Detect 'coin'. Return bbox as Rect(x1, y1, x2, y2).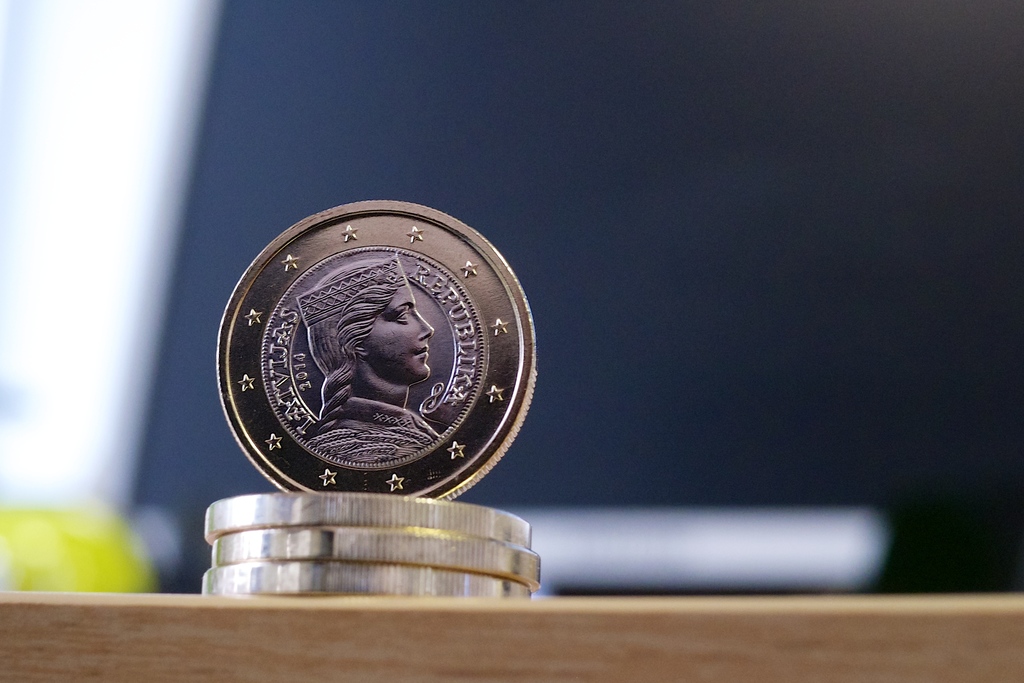
Rect(199, 562, 531, 600).
